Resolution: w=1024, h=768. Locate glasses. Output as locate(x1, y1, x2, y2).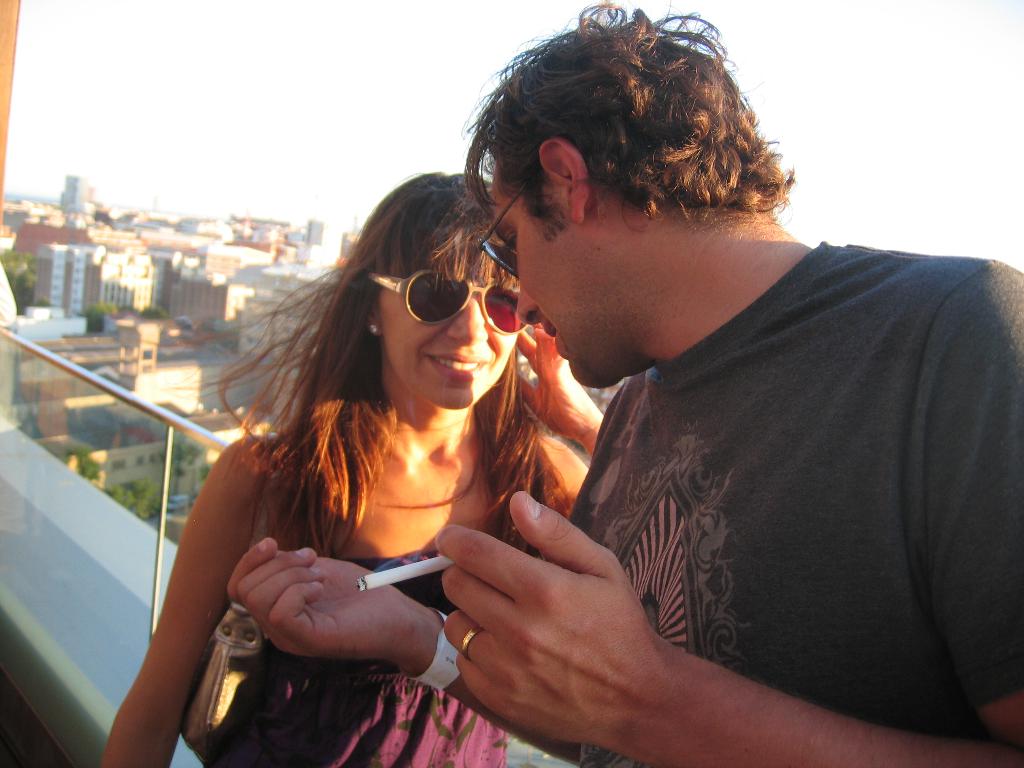
locate(361, 255, 560, 339).
